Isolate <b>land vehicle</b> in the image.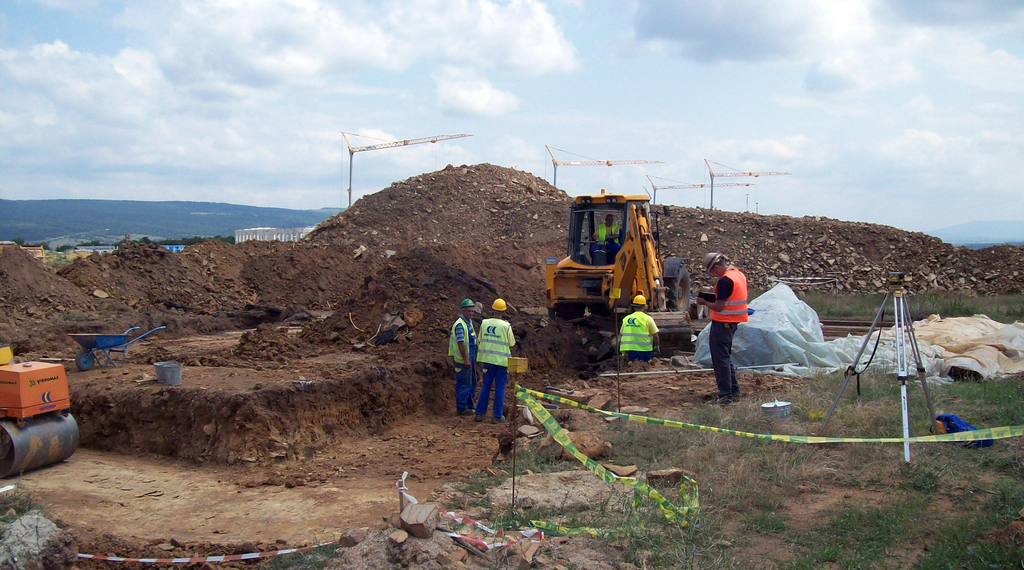
Isolated region: pyautogui.locateOnScreen(541, 186, 691, 332).
